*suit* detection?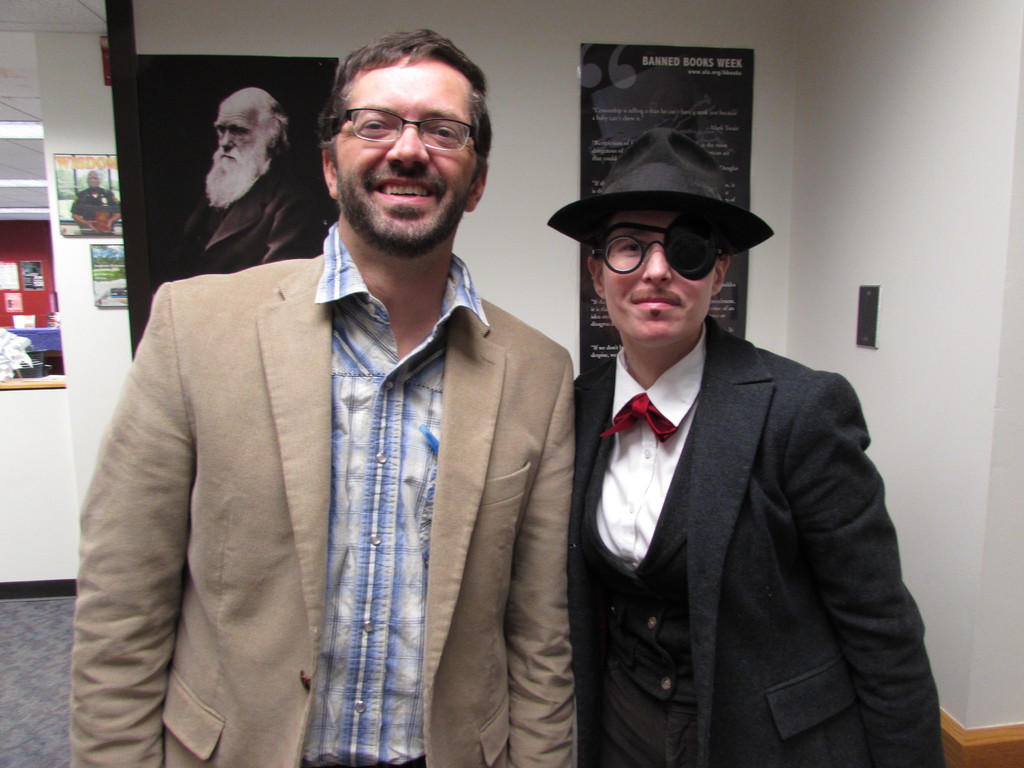
(149, 168, 332, 289)
